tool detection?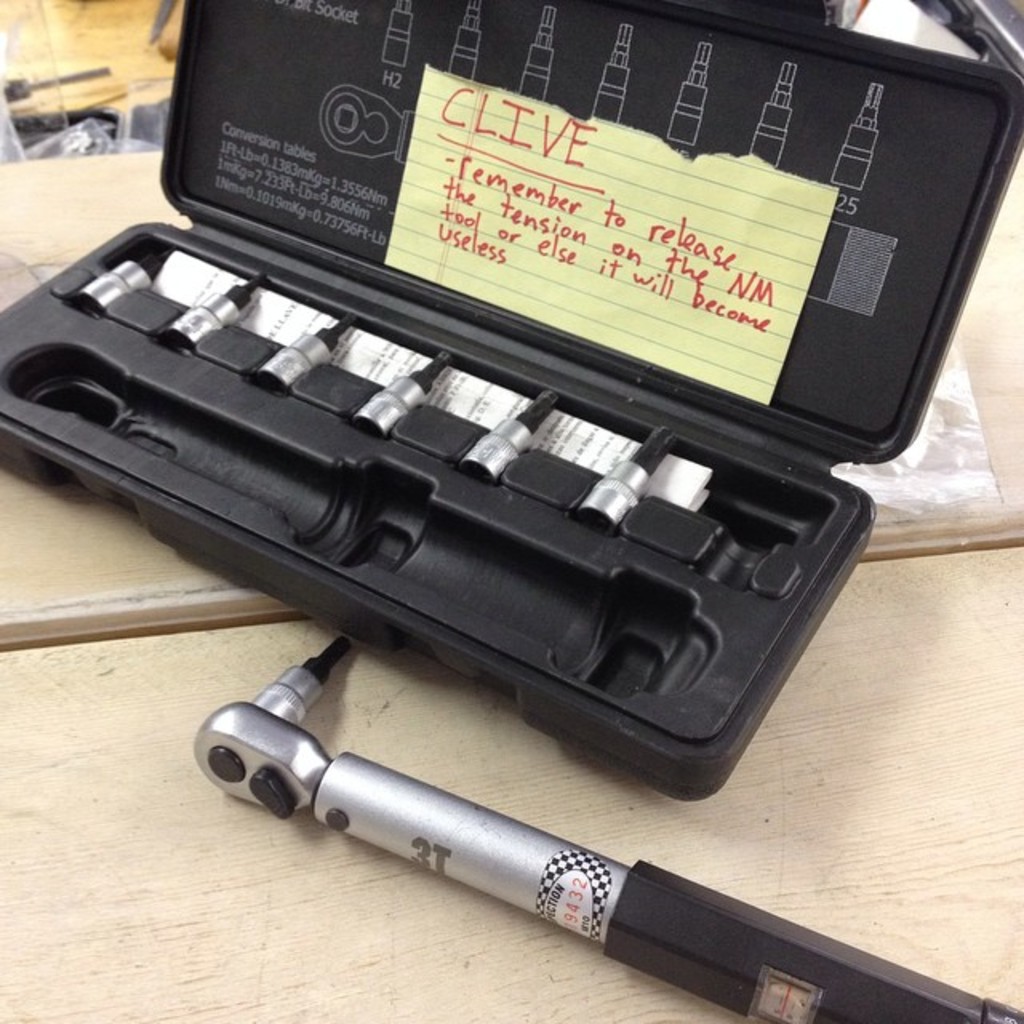
crop(238, 306, 373, 402)
